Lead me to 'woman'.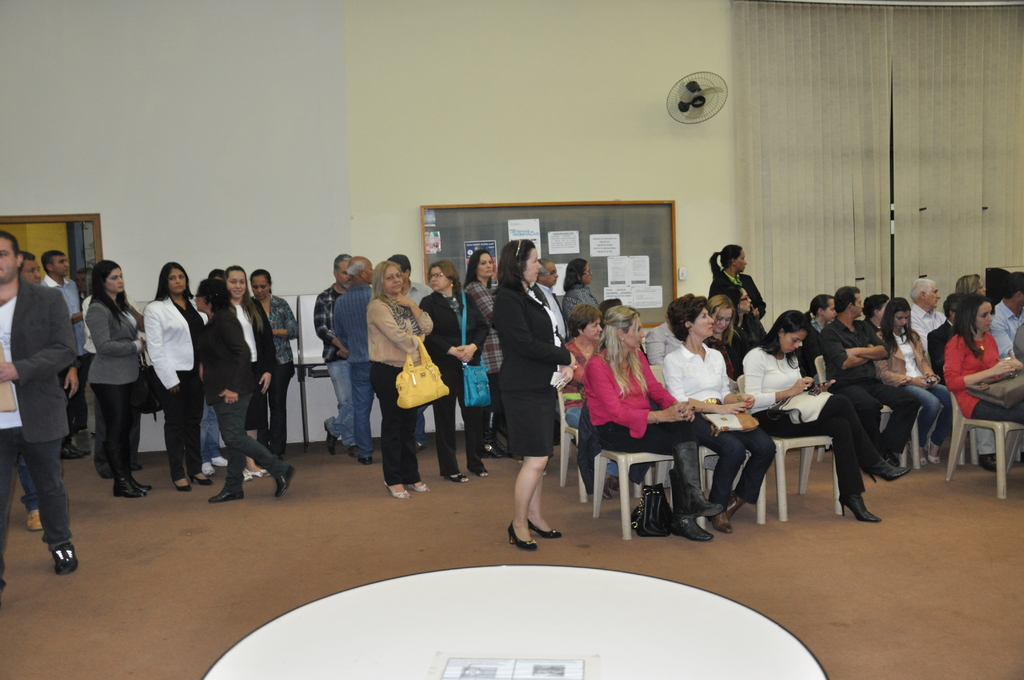
Lead to Rect(956, 268, 990, 300).
